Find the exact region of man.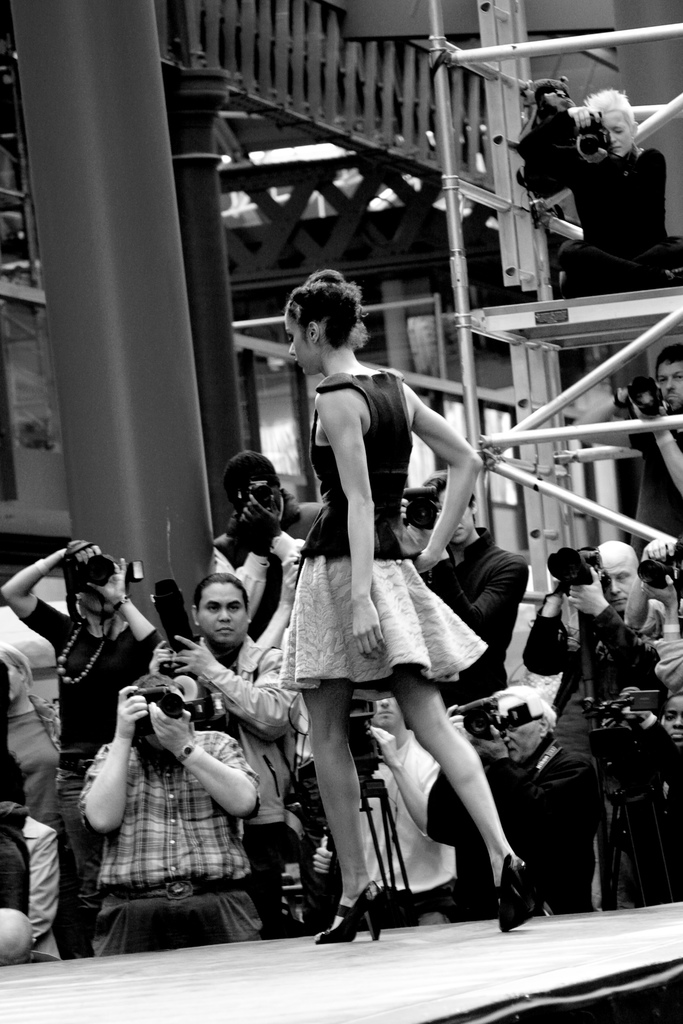
Exact region: bbox=(516, 535, 667, 765).
